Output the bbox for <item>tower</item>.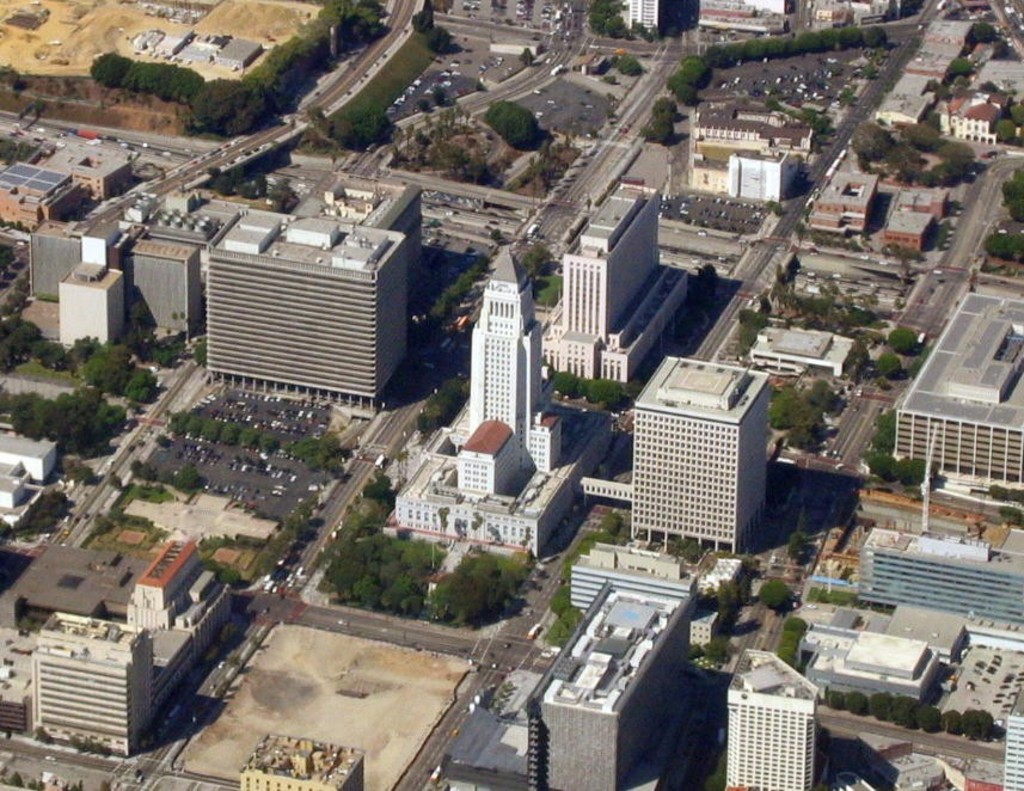
rect(997, 682, 1018, 790).
